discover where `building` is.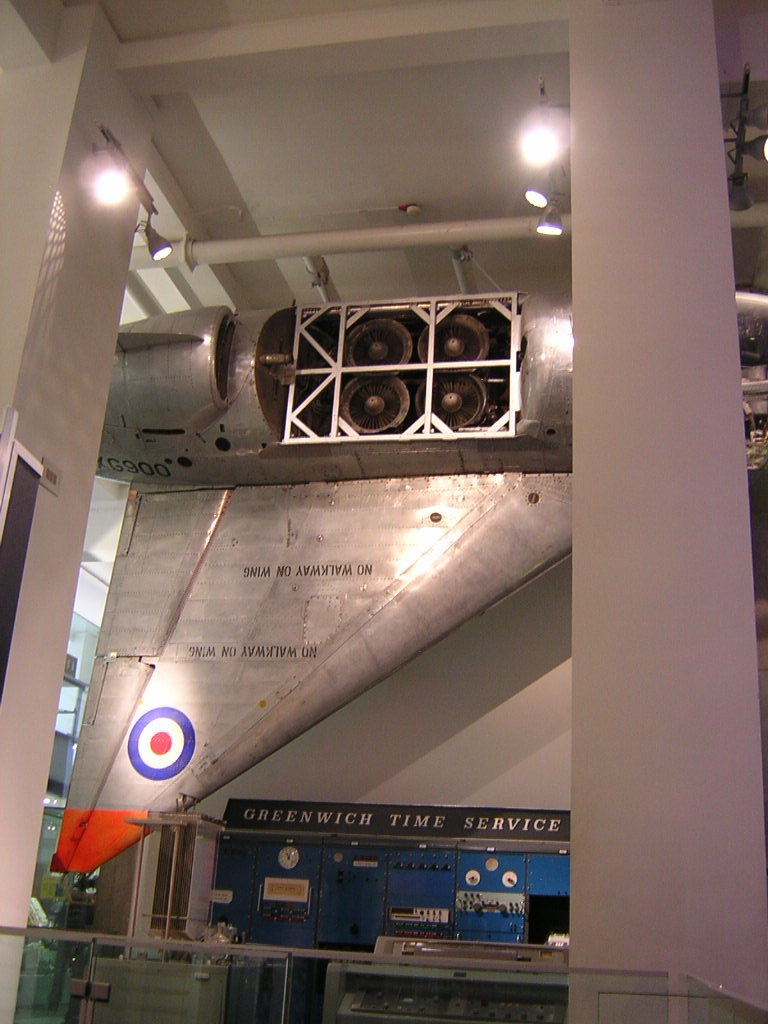
Discovered at <region>0, 0, 767, 1023</region>.
